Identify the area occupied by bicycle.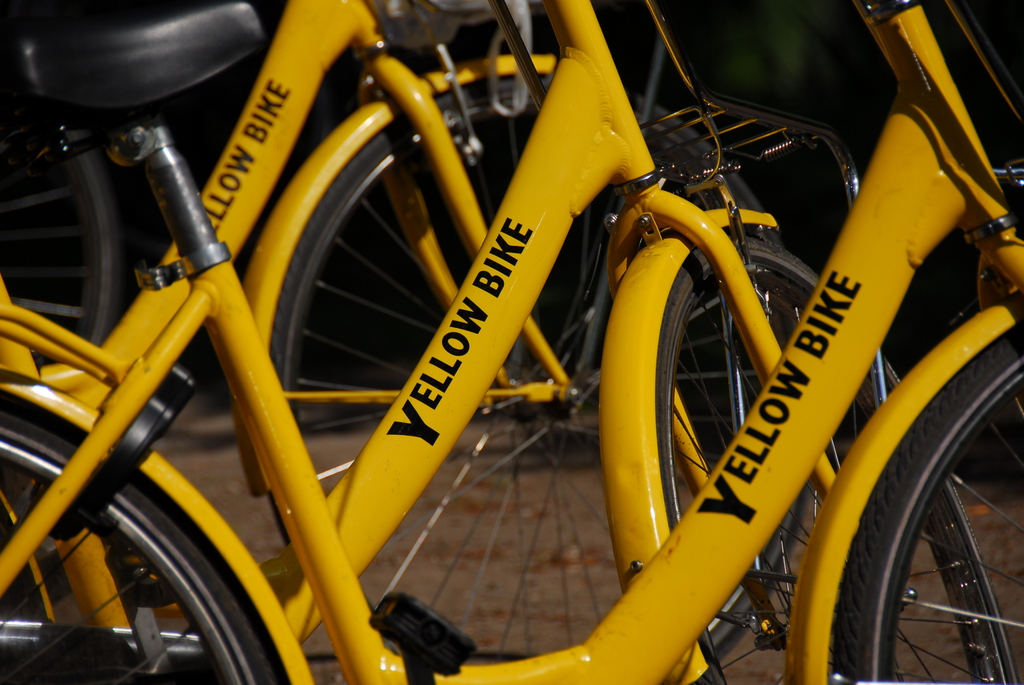
Area: 0,0,1023,684.
